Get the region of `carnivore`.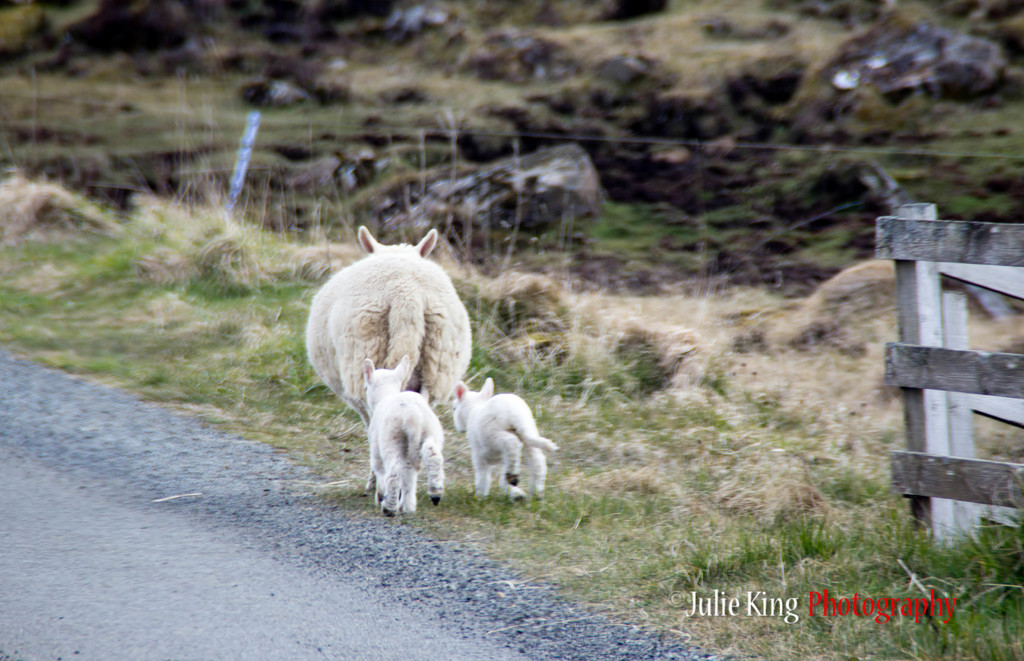
290 220 475 435.
